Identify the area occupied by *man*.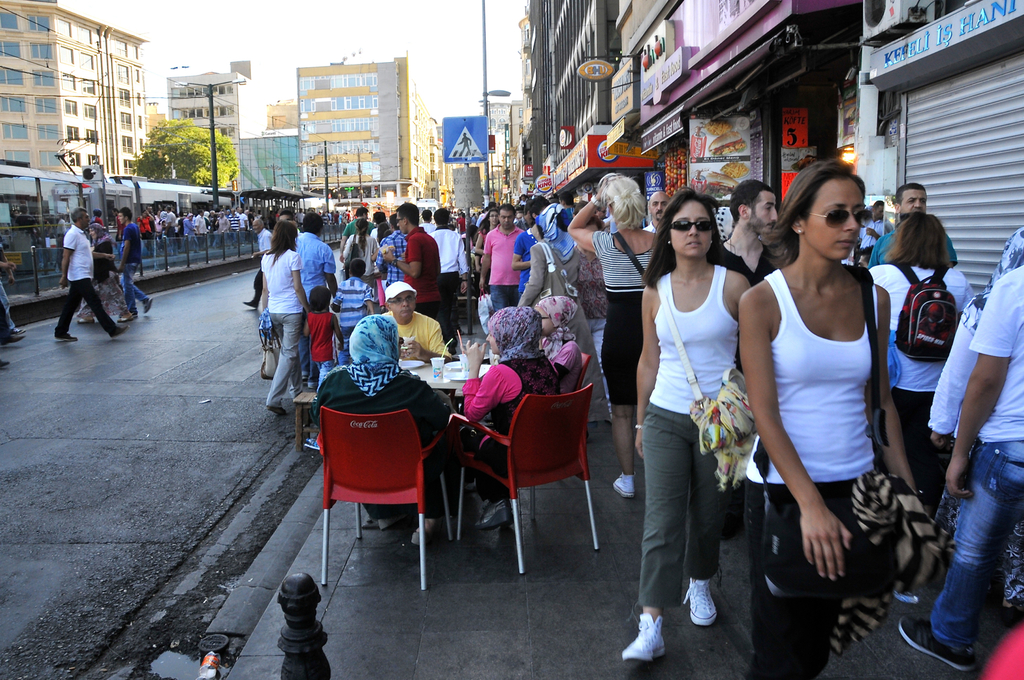
Area: left=195, top=209, right=207, bottom=248.
